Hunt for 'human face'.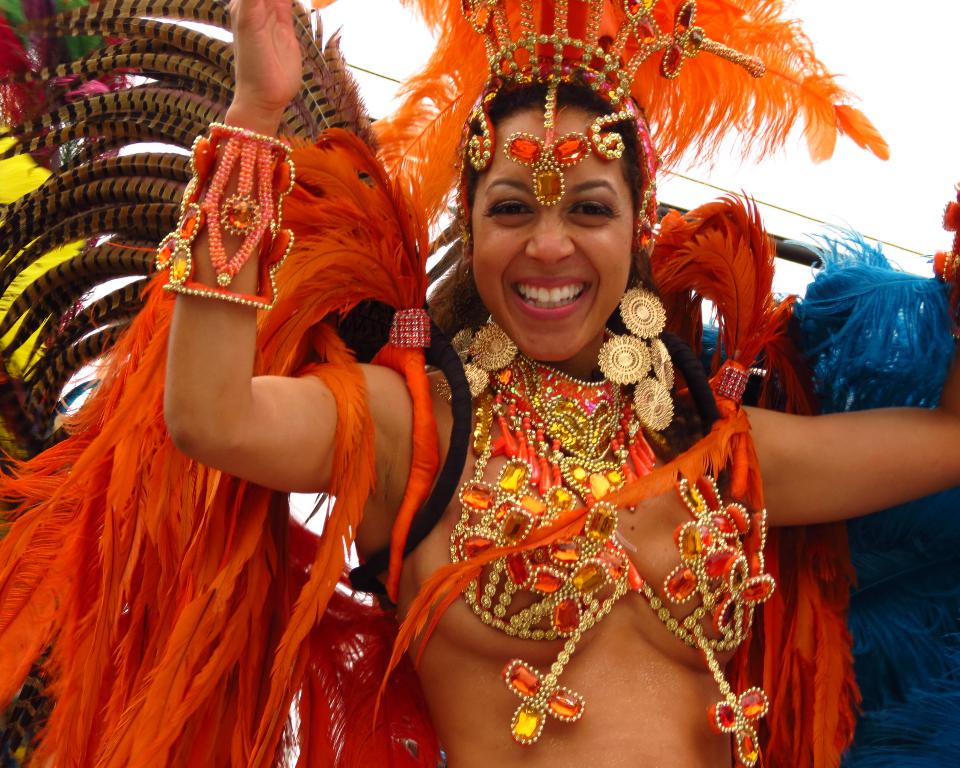
Hunted down at 471:106:638:364.
